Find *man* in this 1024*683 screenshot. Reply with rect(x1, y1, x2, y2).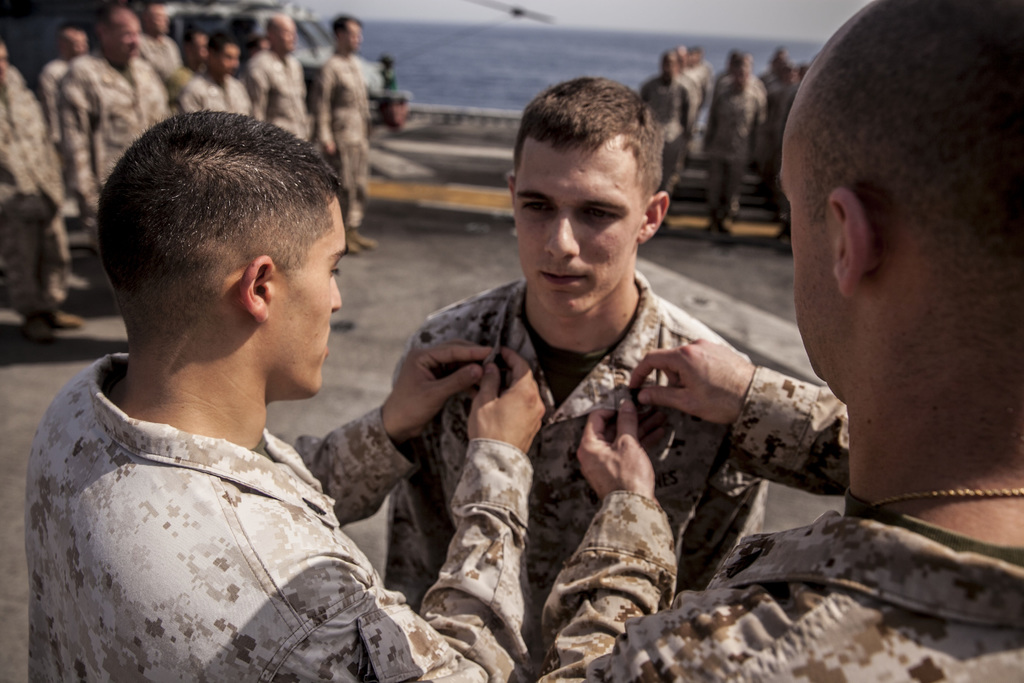
rect(52, 9, 168, 268).
